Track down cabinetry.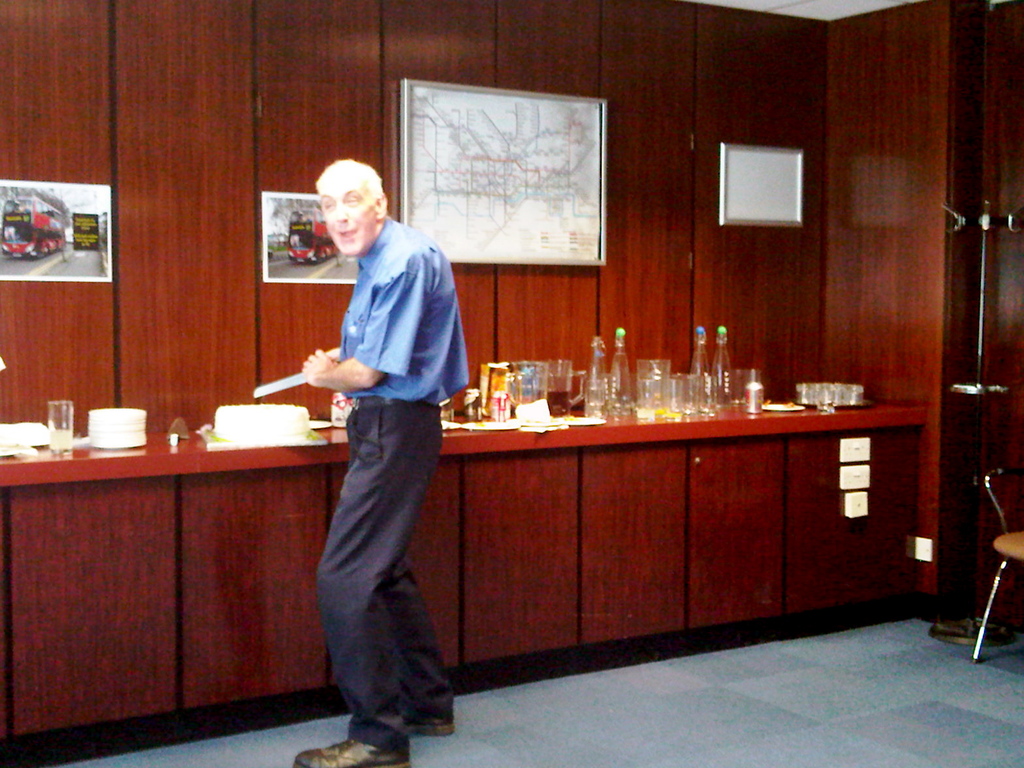
Tracked to 786,387,927,626.
